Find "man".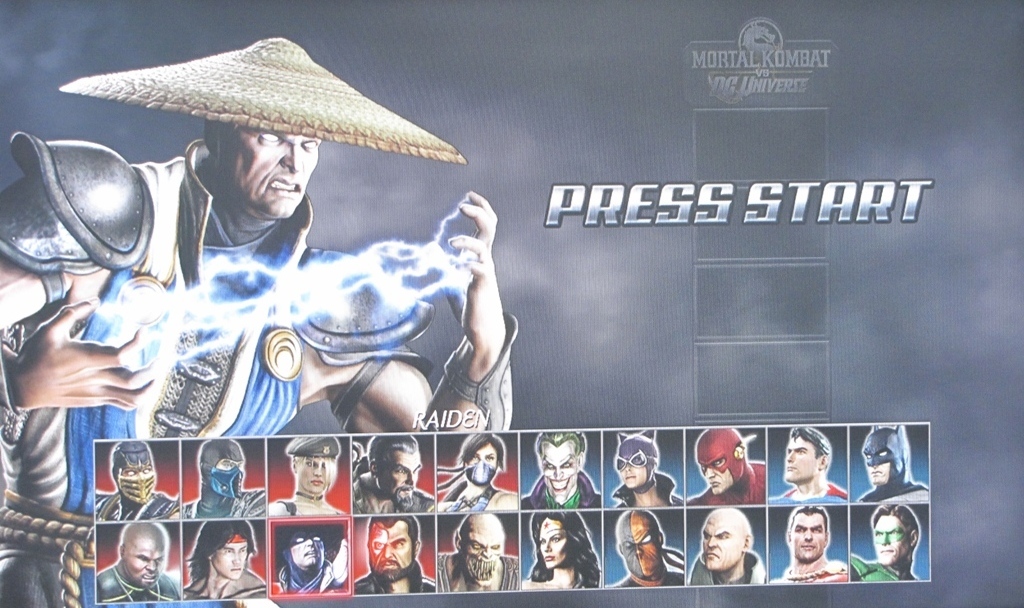
bbox=(685, 505, 772, 589).
